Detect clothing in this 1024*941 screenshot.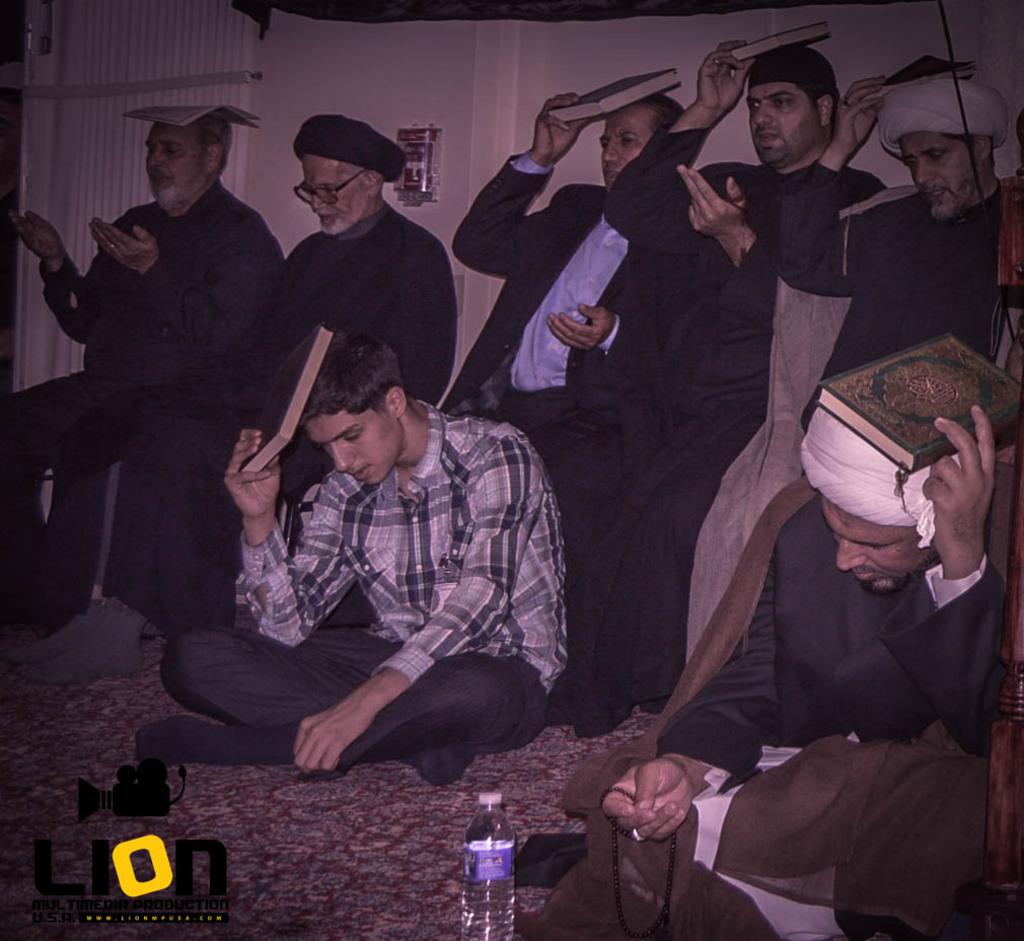
Detection: 155, 396, 565, 678.
